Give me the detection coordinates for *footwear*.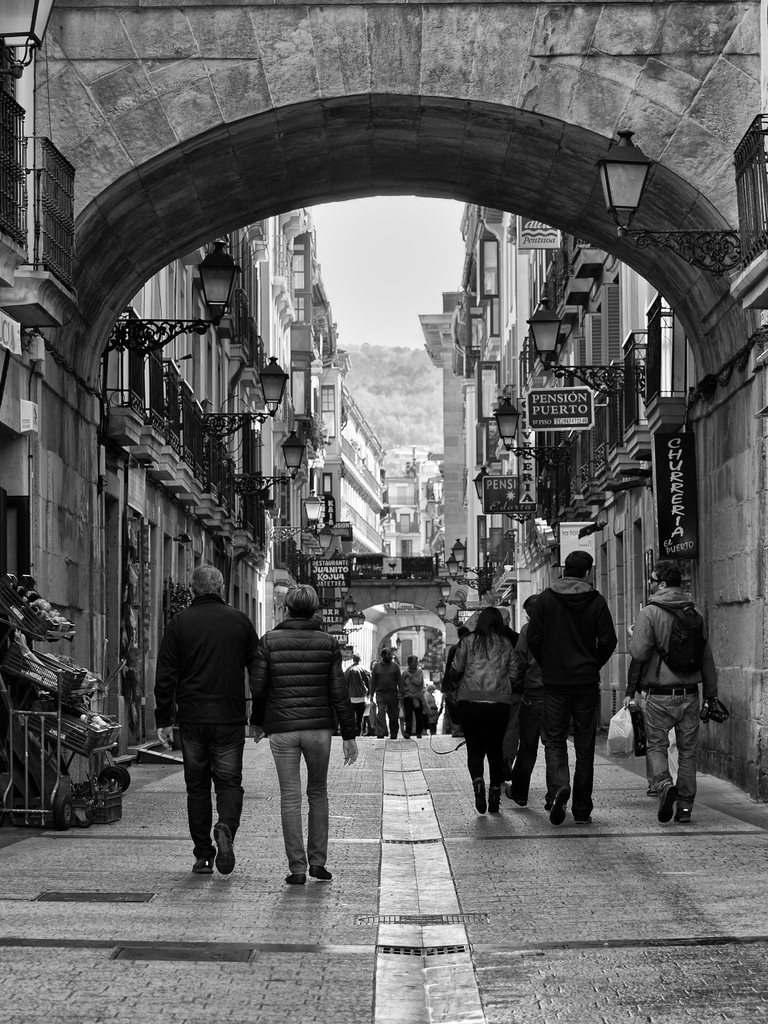
Rect(215, 820, 236, 872).
